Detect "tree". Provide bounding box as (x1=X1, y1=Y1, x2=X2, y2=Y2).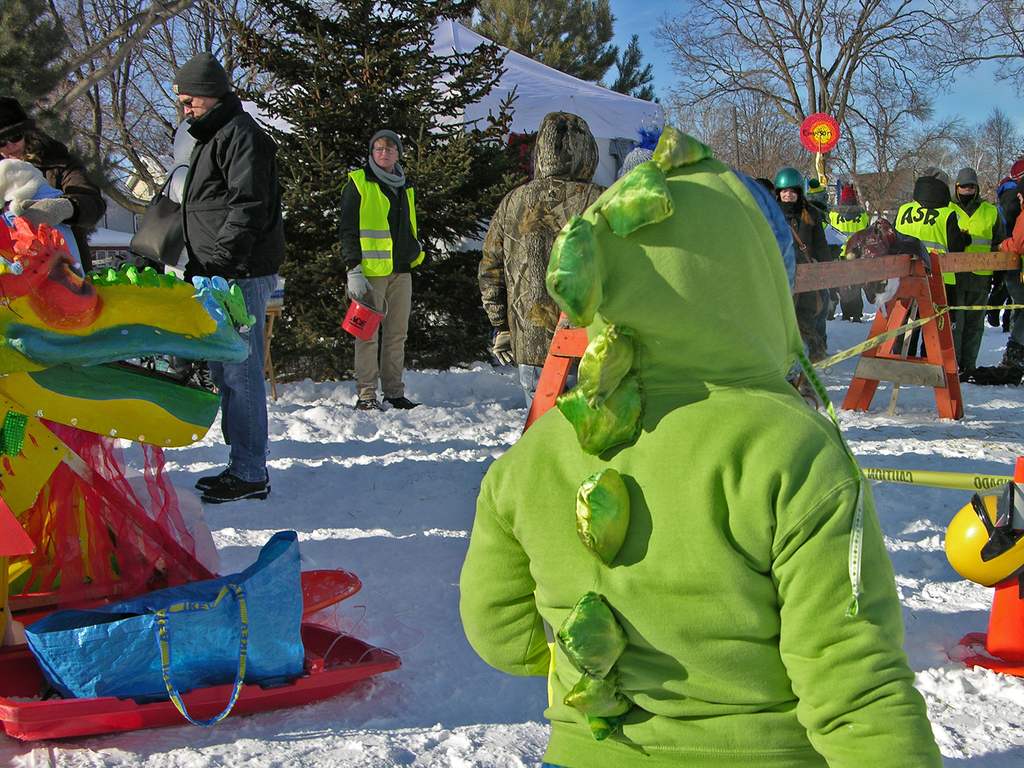
(x1=79, y1=0, x2=164, y2=289).
